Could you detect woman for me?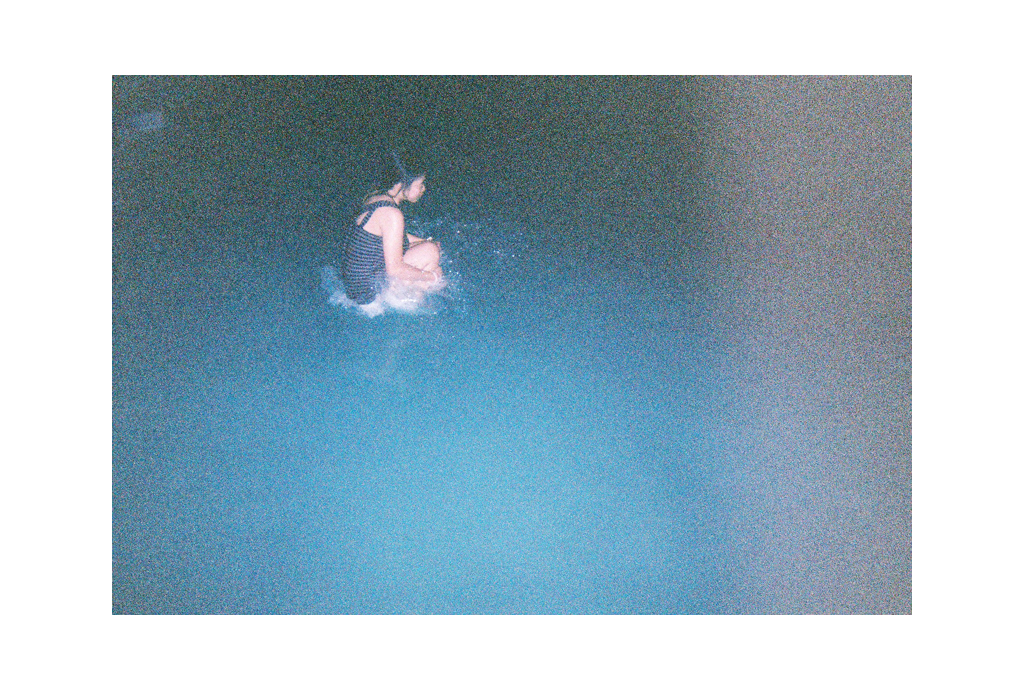
Detection result: {"left": 339, "top": 153, "right": 448, "bottom": 309}.
